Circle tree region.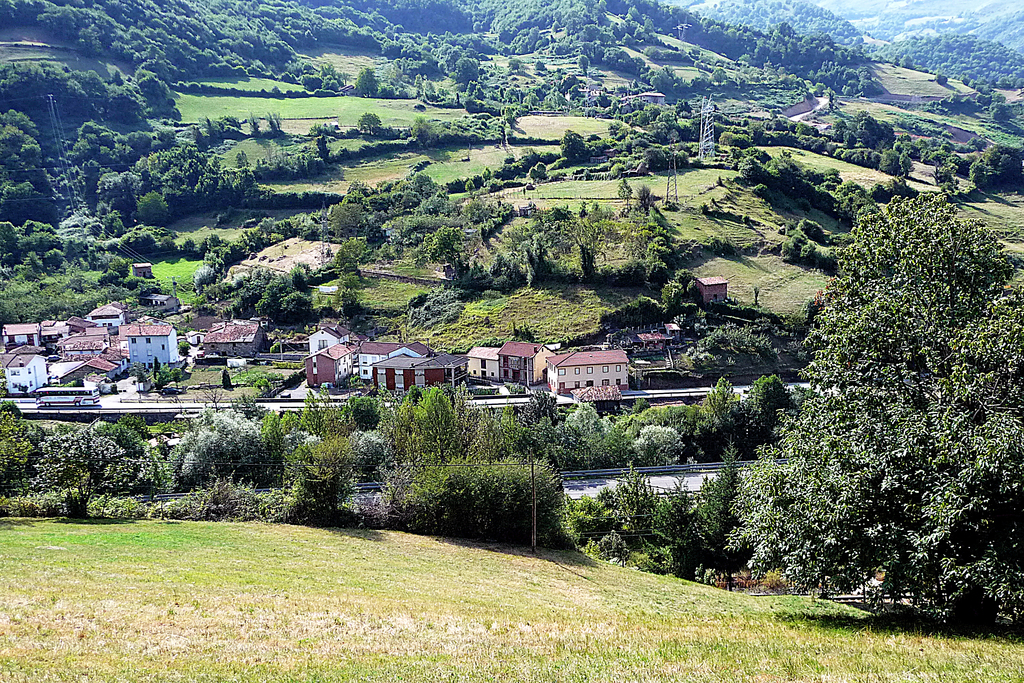
Region: (606,217,670,263).
